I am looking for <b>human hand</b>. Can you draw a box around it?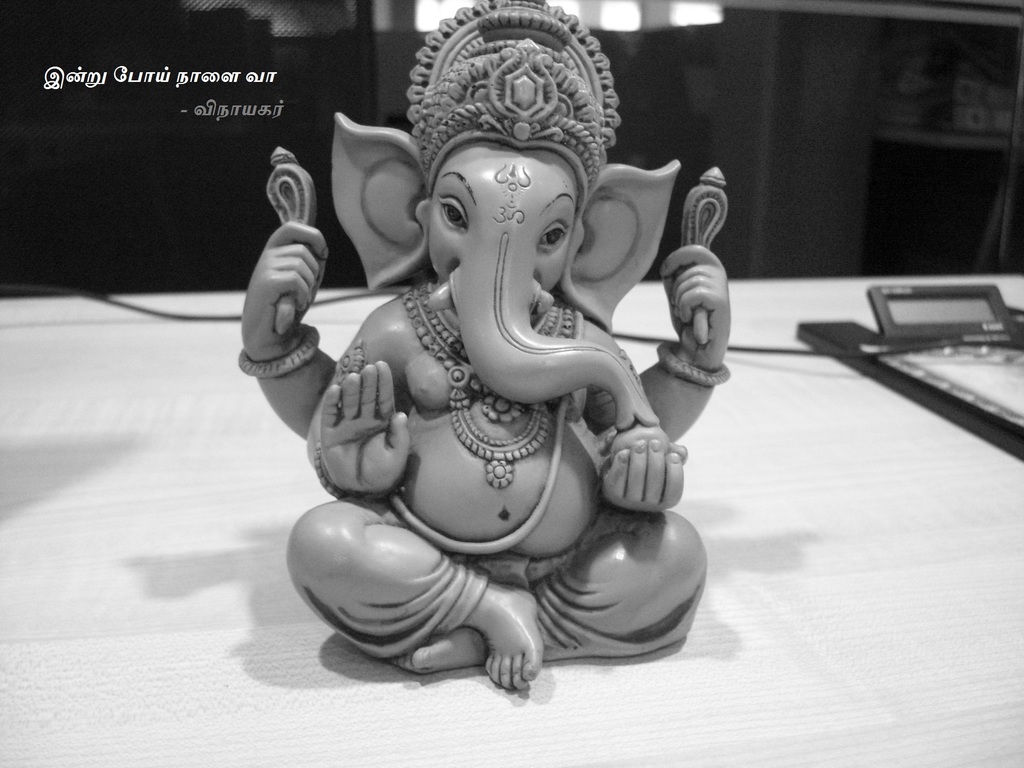
Sure, the bounding box is BBox(317, 358, 411, 502).
